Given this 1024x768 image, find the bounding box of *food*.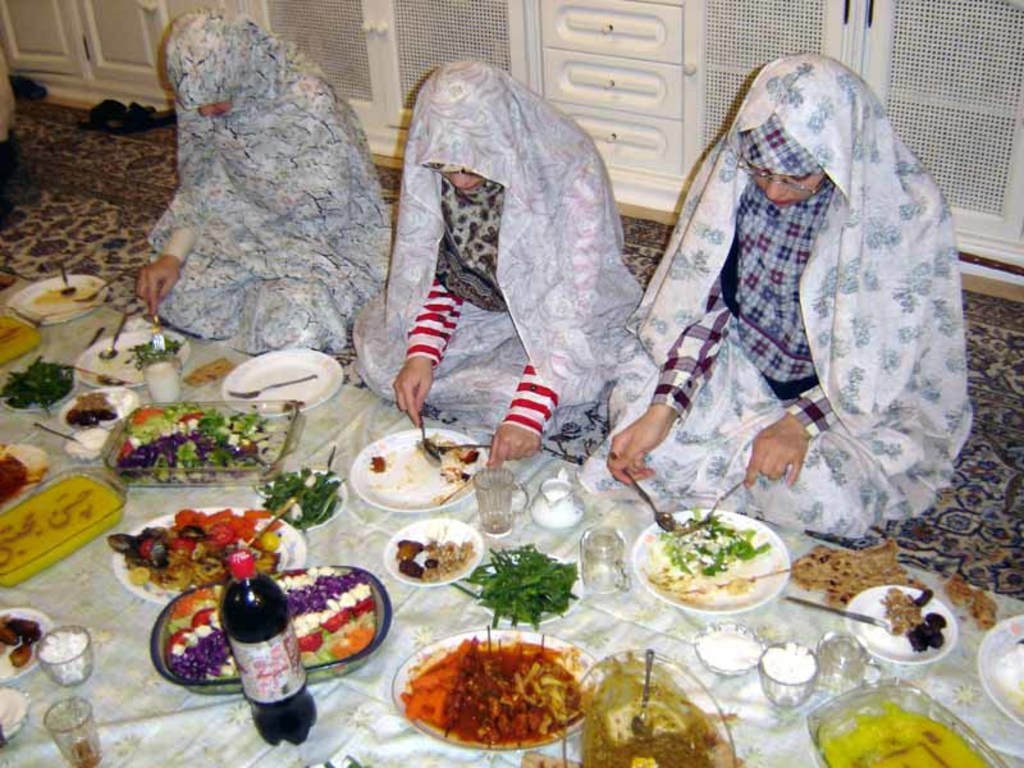
988:639:1023:721.
